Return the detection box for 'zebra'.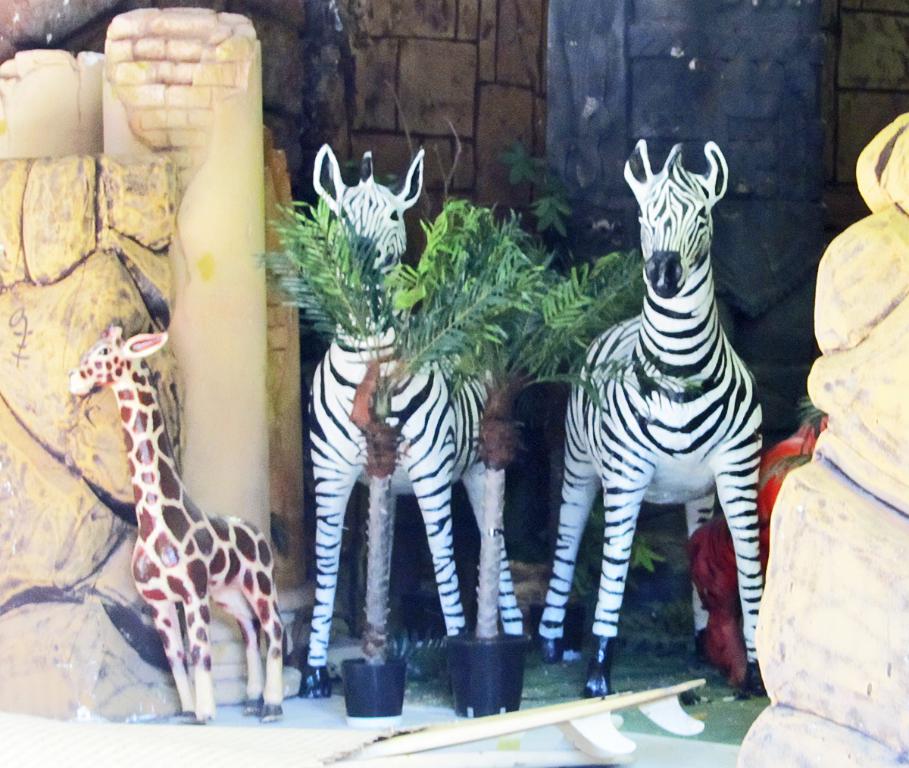
locate(297, 139, 526, 700).
